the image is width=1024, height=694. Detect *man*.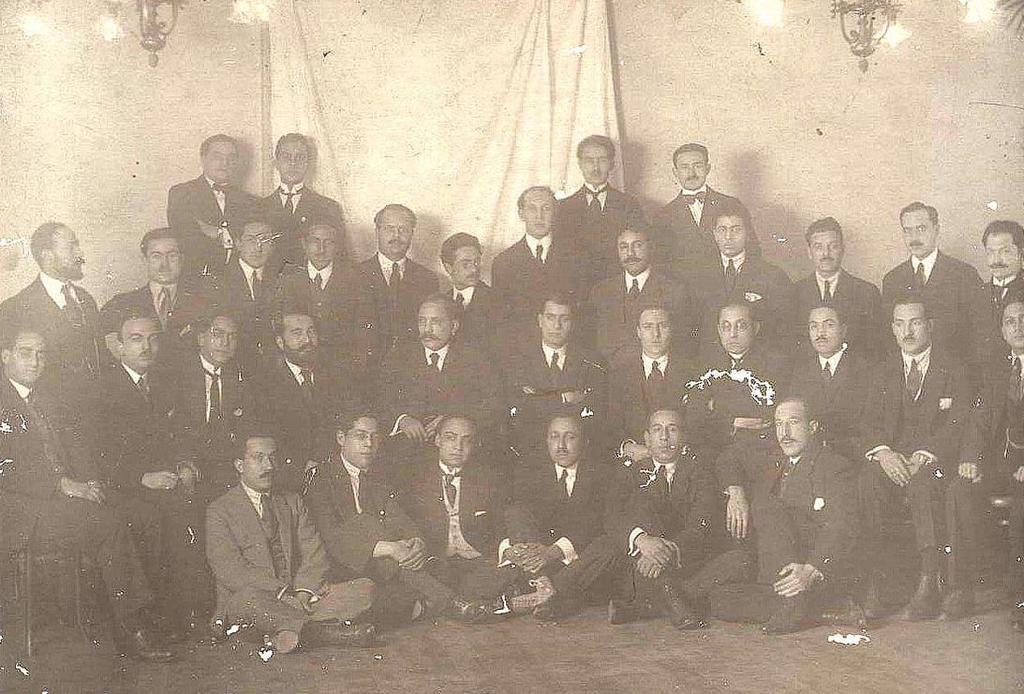
Detection: crop(792, 299, 869, 441).
